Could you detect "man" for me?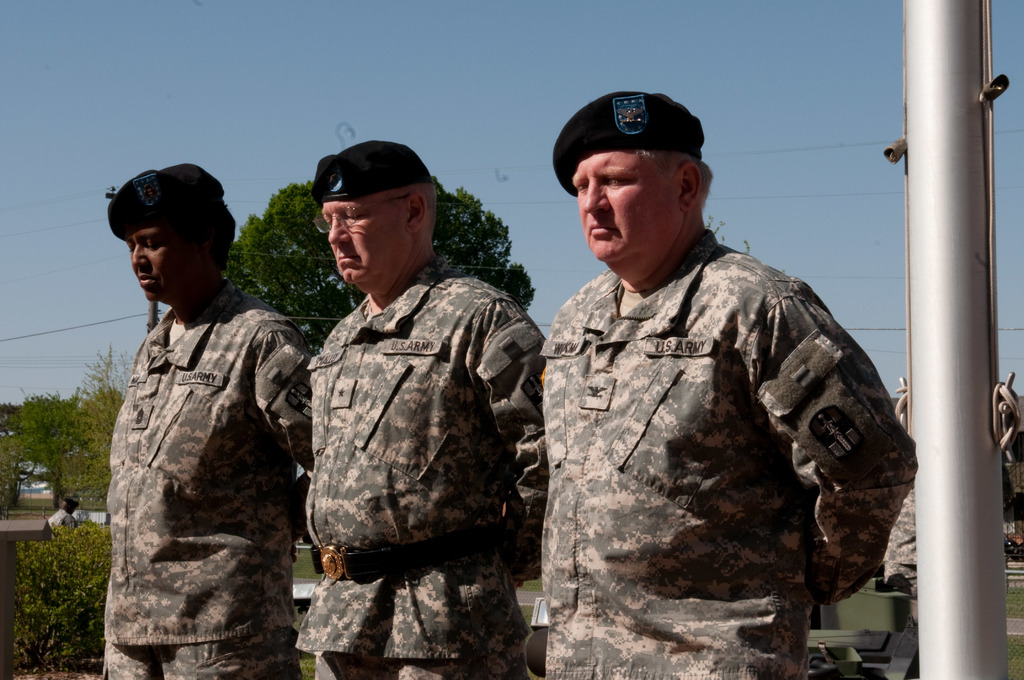
Detection result: (left=295, top=135, right=544, bottom=679).
